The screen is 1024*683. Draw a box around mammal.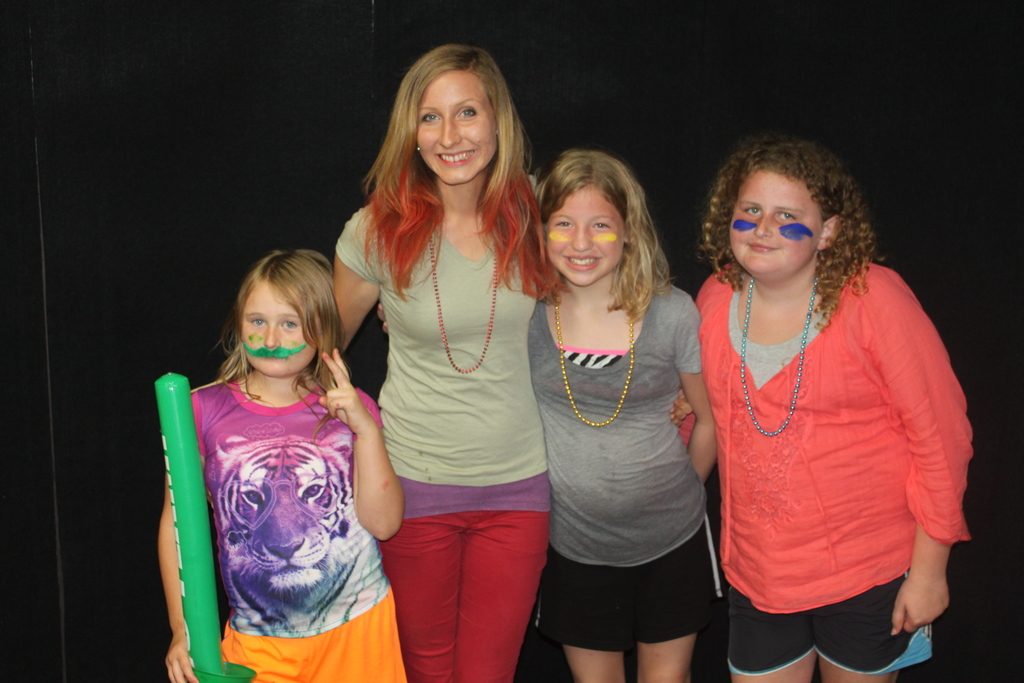
left=530, top=151, right=720, bottom=682.
